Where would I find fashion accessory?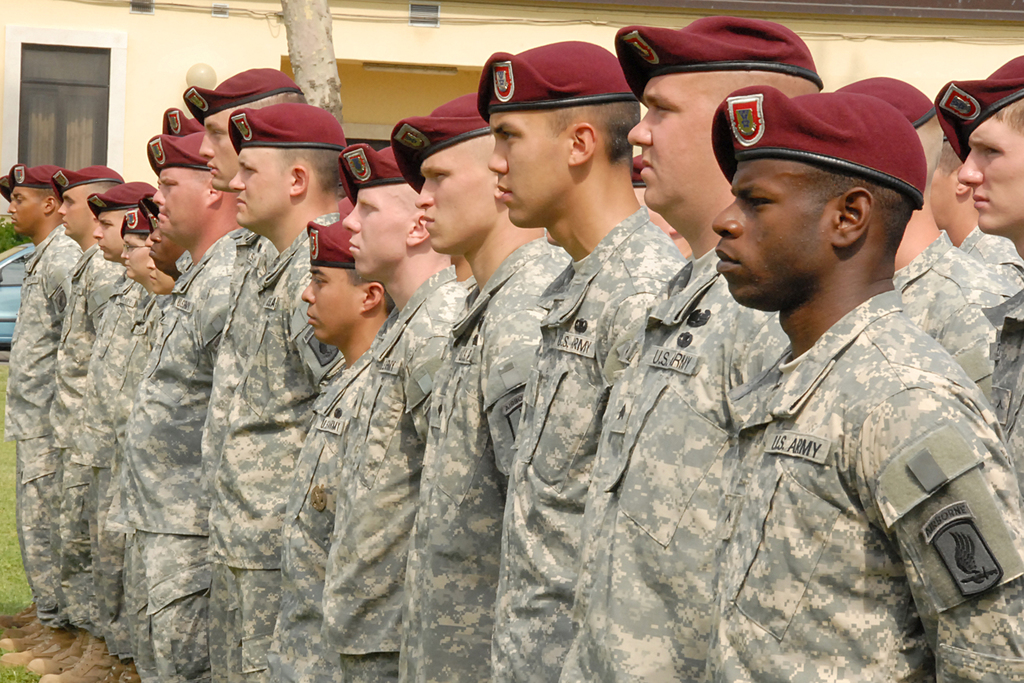
At BBox(49, 165, 124, 189).
